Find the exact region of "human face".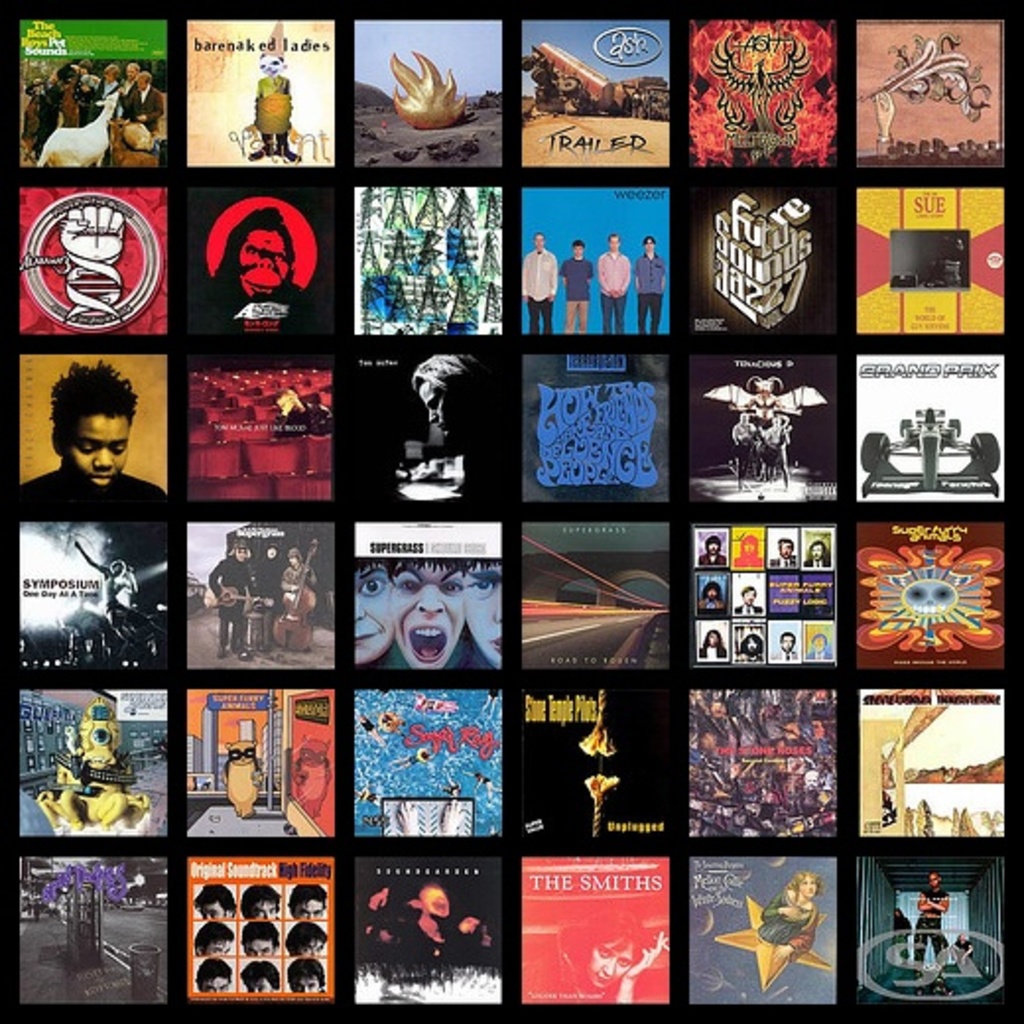
Exact region: rect(120, 59, 136, 81).
